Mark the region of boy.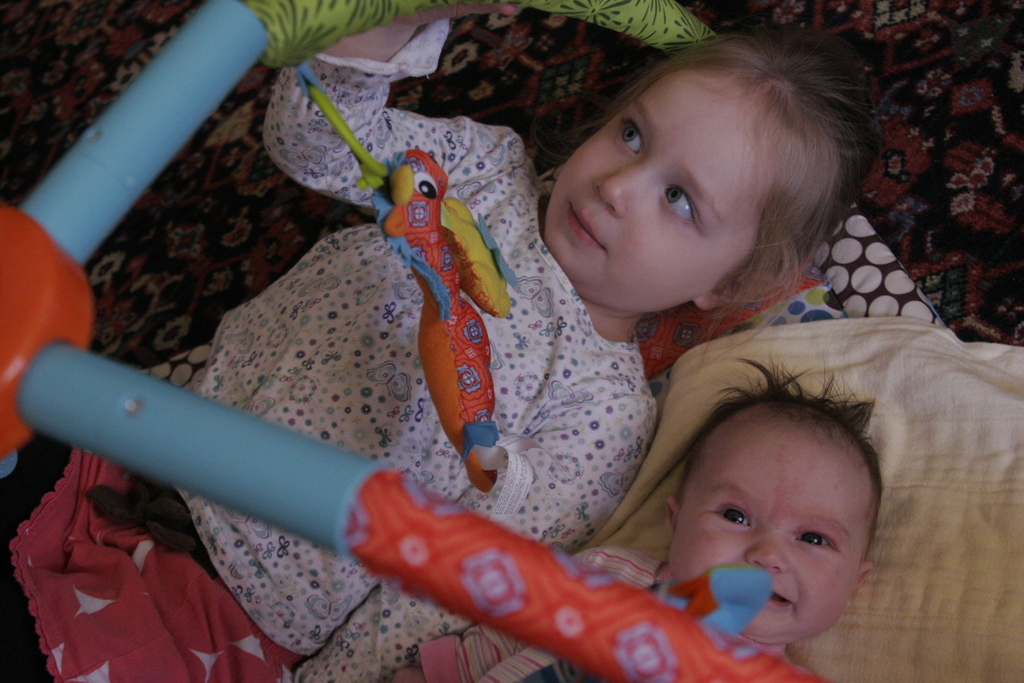
Region: <bbox>390, 360, 876, 682</bbox>.
